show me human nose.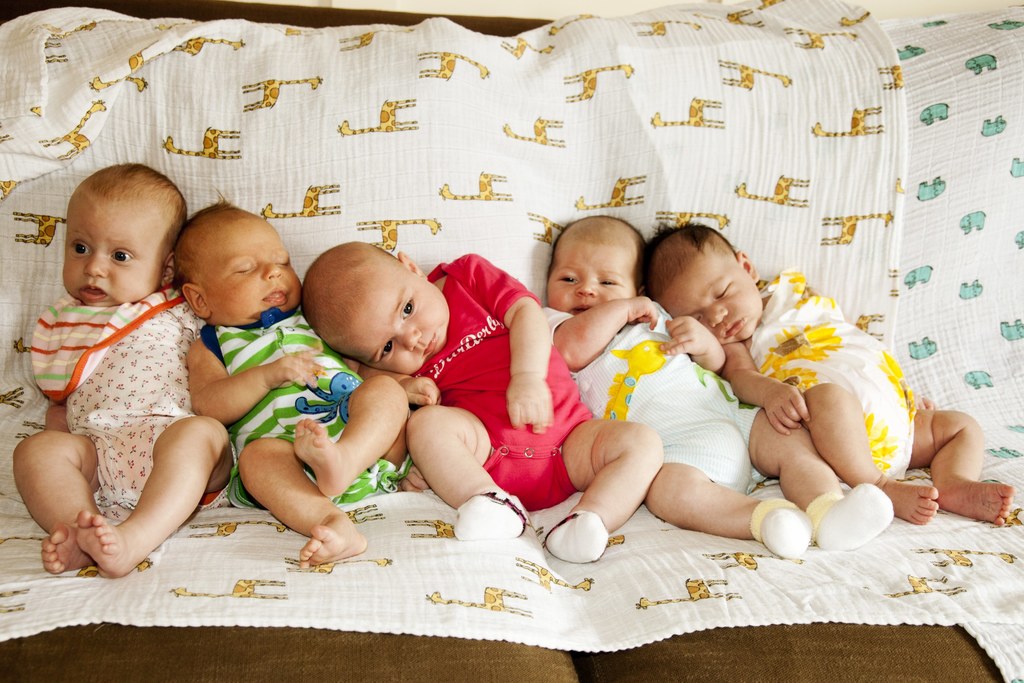
human nose is here: 263,259,282,280.
